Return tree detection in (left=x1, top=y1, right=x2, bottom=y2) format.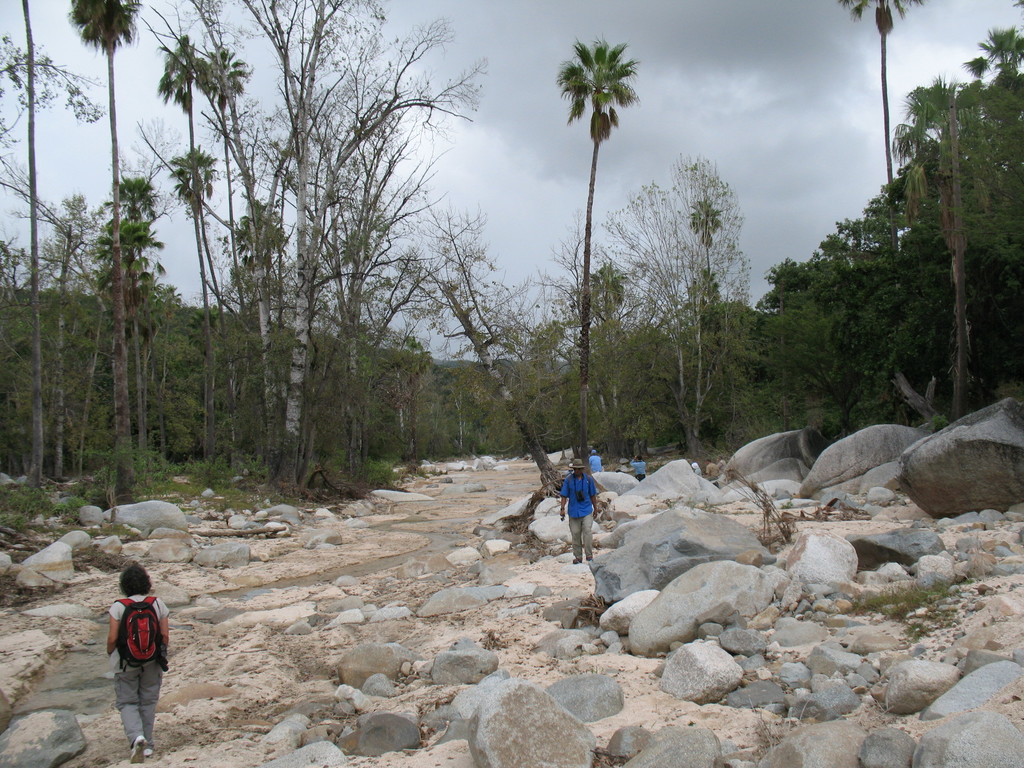
(left=181, top=0, right=283, bottom=481).
